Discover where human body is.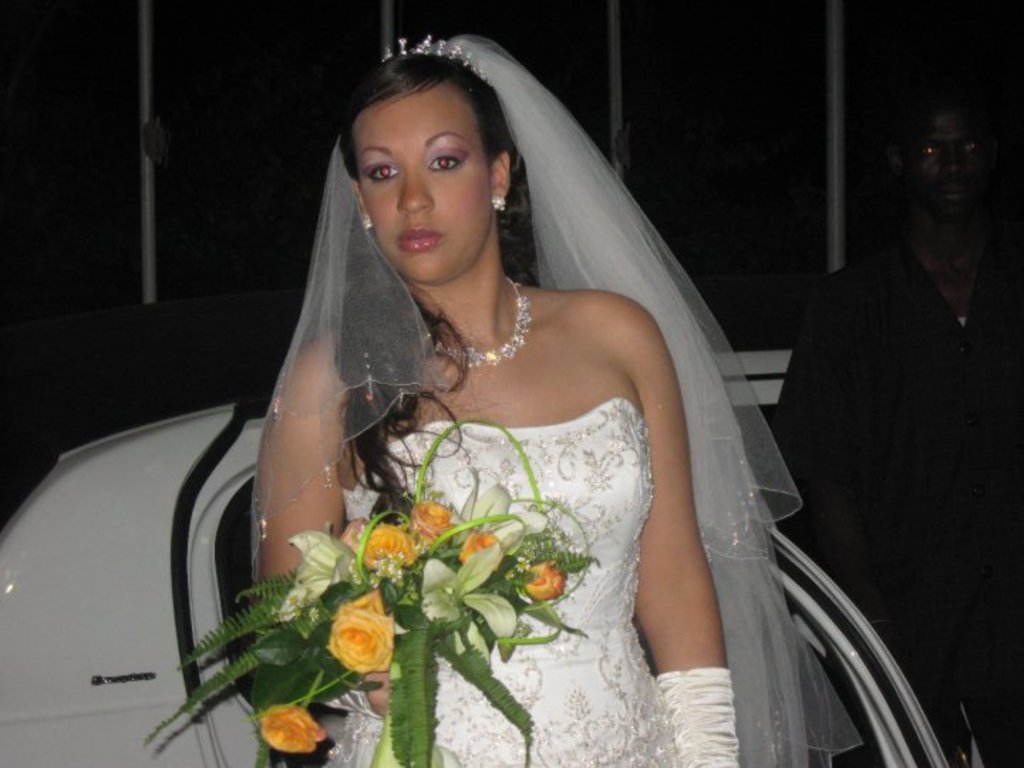
Discovered at left=202, top=46, right=875, bottom=767.
